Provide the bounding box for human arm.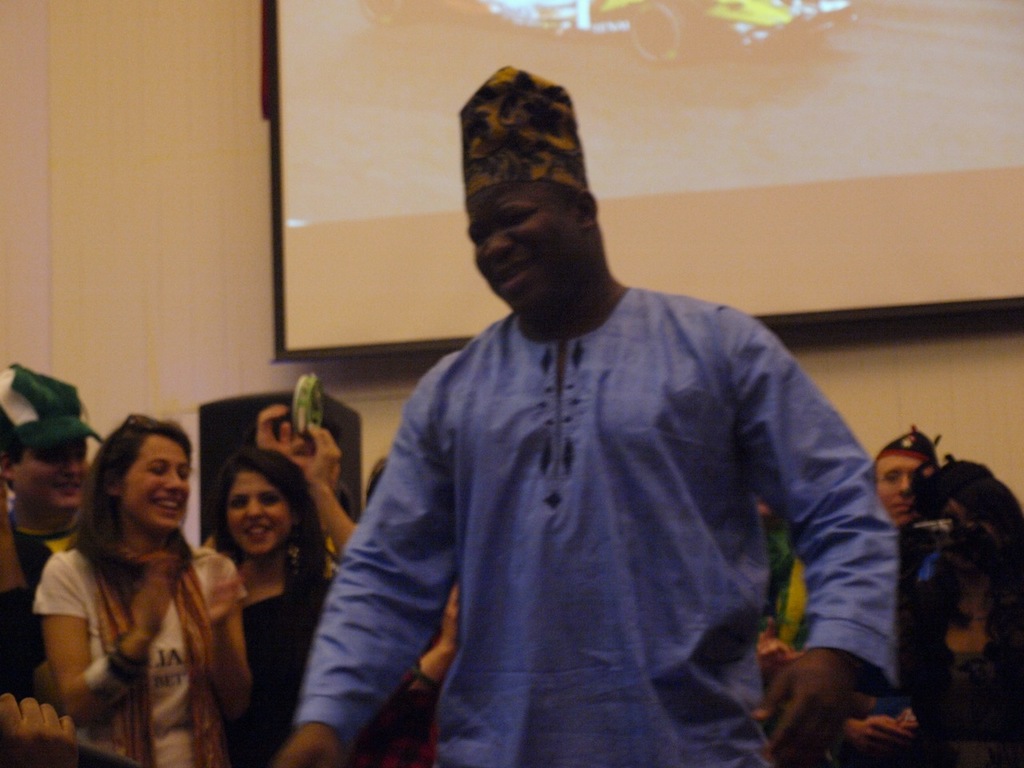
select_region(203, 546, 273, 742).
